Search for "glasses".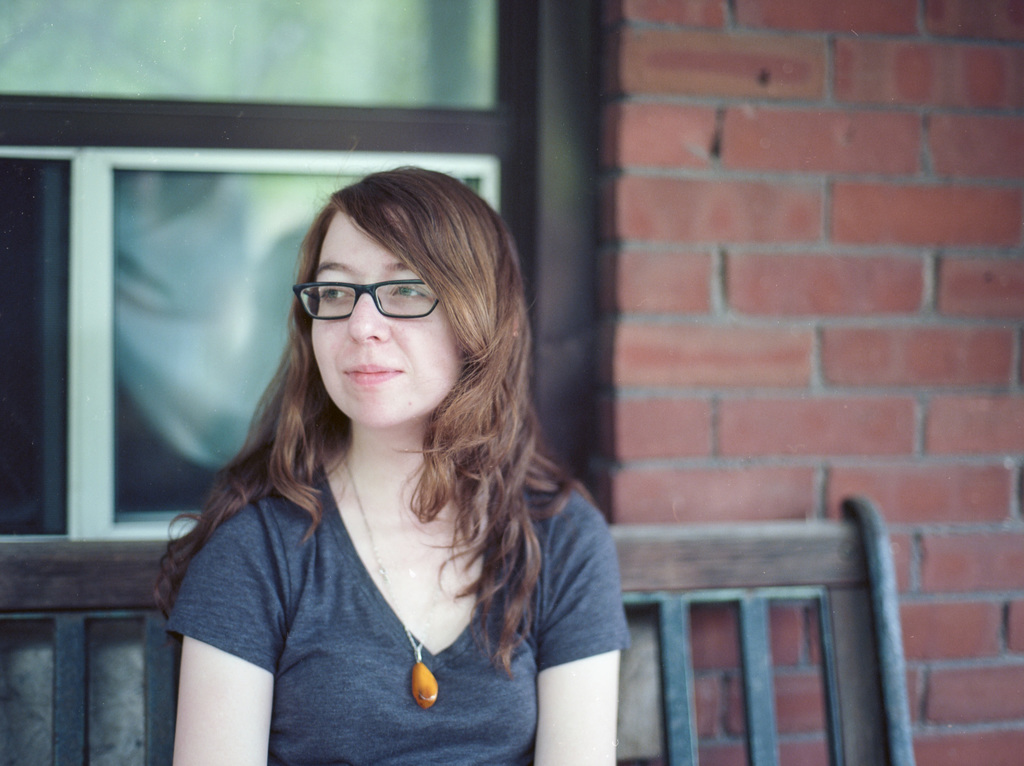
Found at 289/271/445/332.
